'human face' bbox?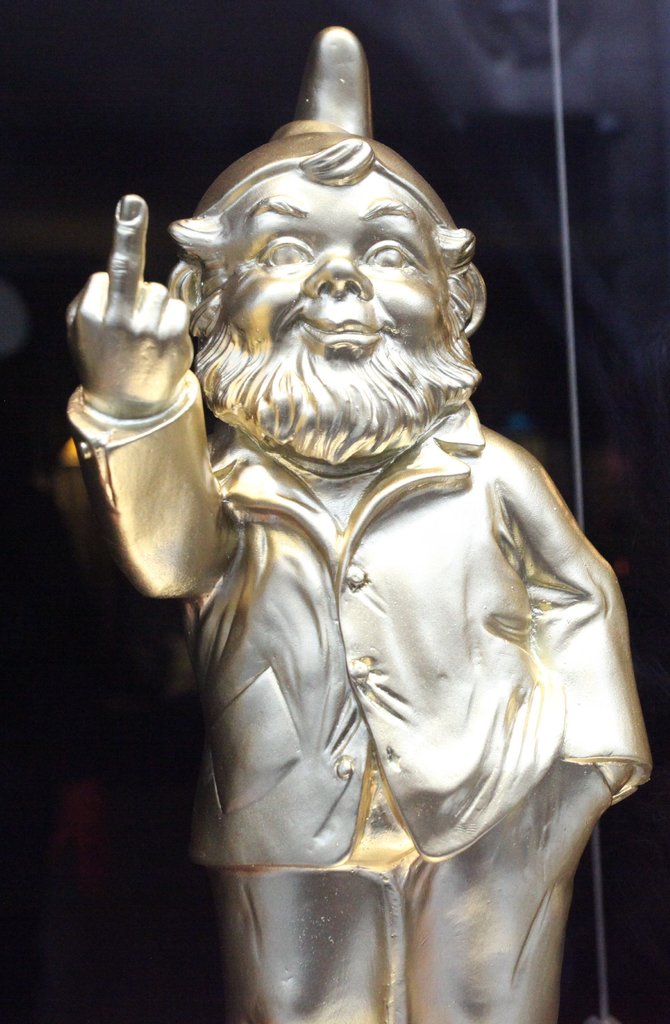
bbox=(204, 168, 454, 357)
